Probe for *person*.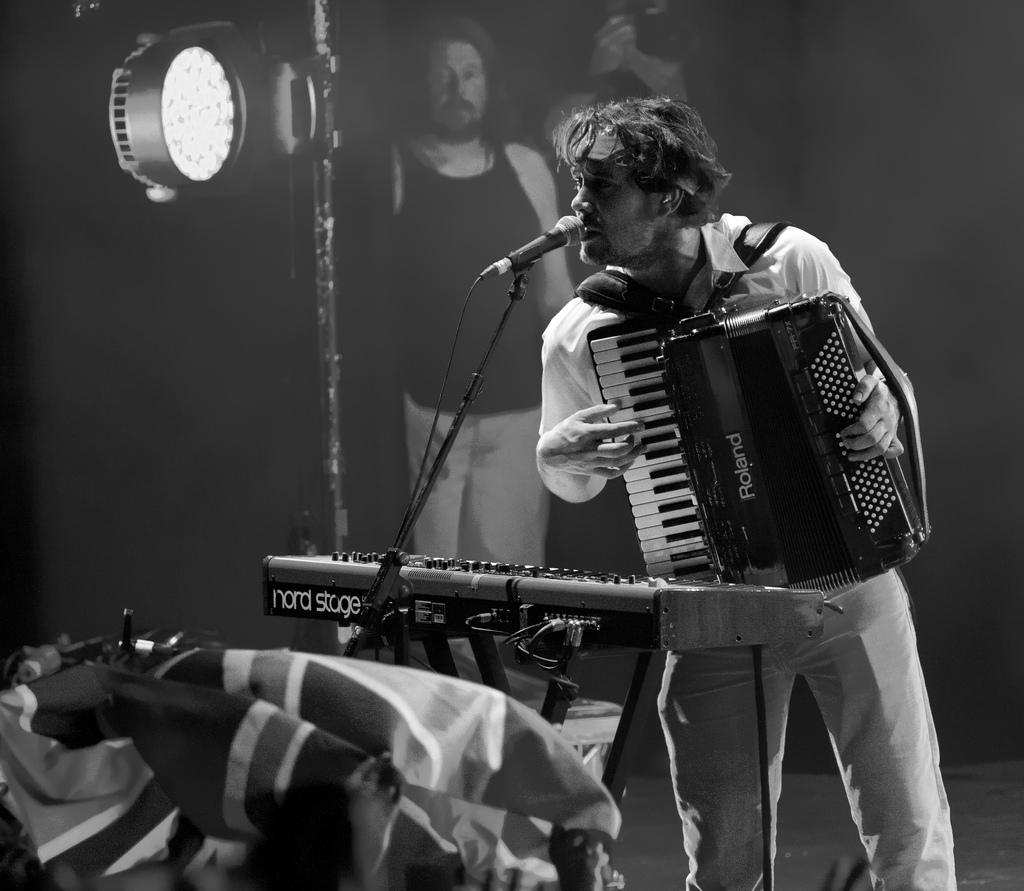
Probe result: x1=385, y1=12, x2=580, y2=574.
